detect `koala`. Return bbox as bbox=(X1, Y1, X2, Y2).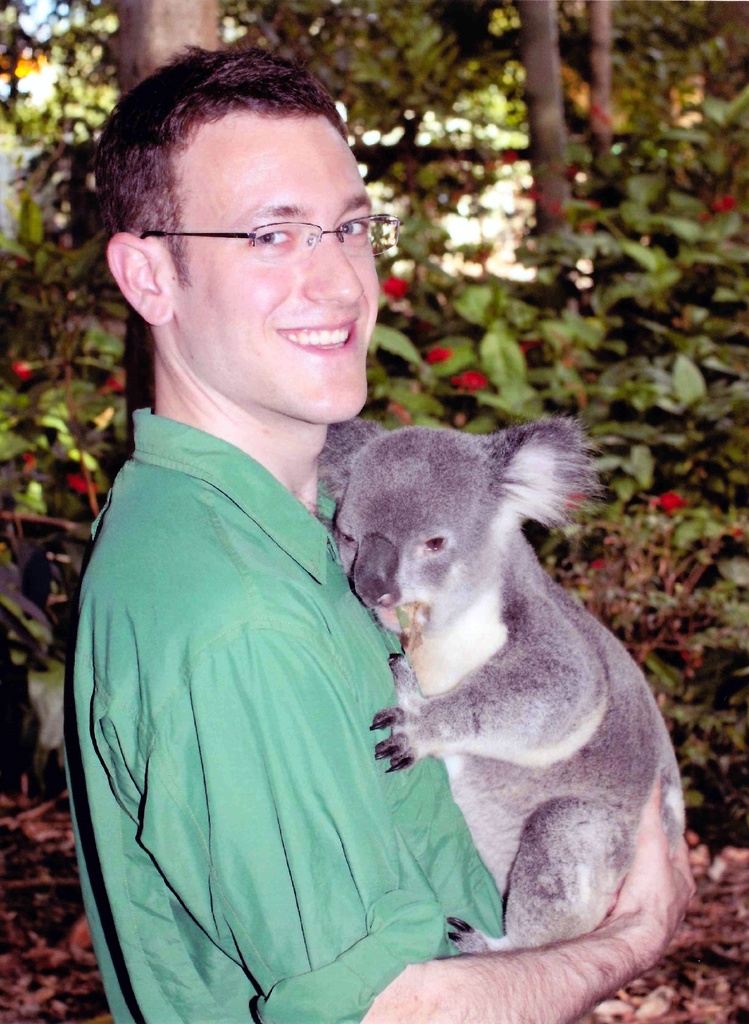
bbox=(307, 426, 691, 948).
